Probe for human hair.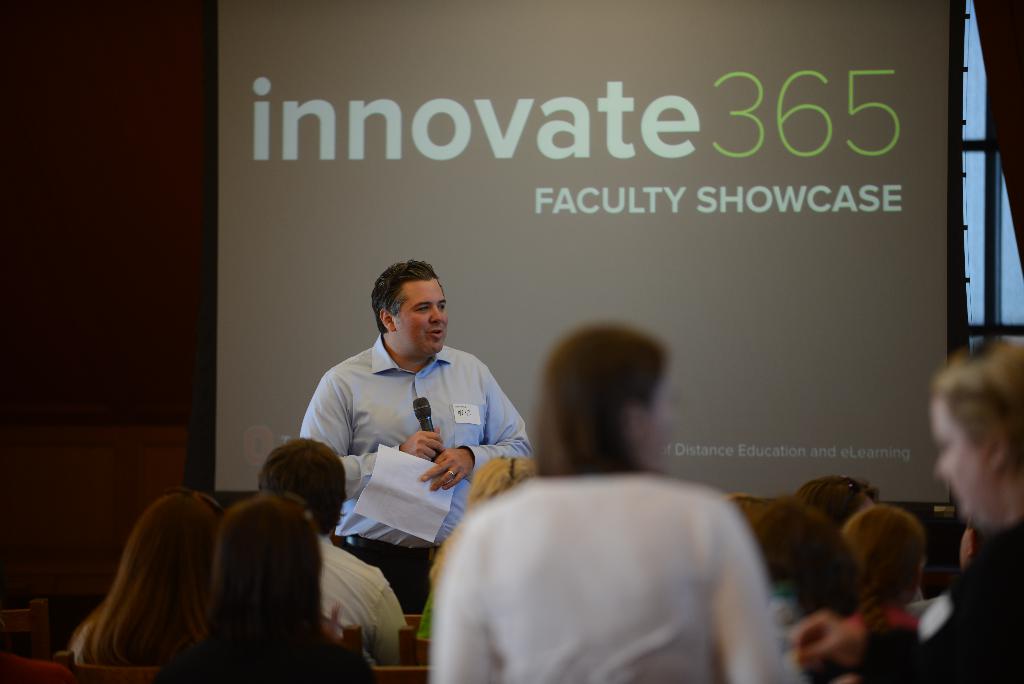
Probe result: region(791, 475, 880, 533).
